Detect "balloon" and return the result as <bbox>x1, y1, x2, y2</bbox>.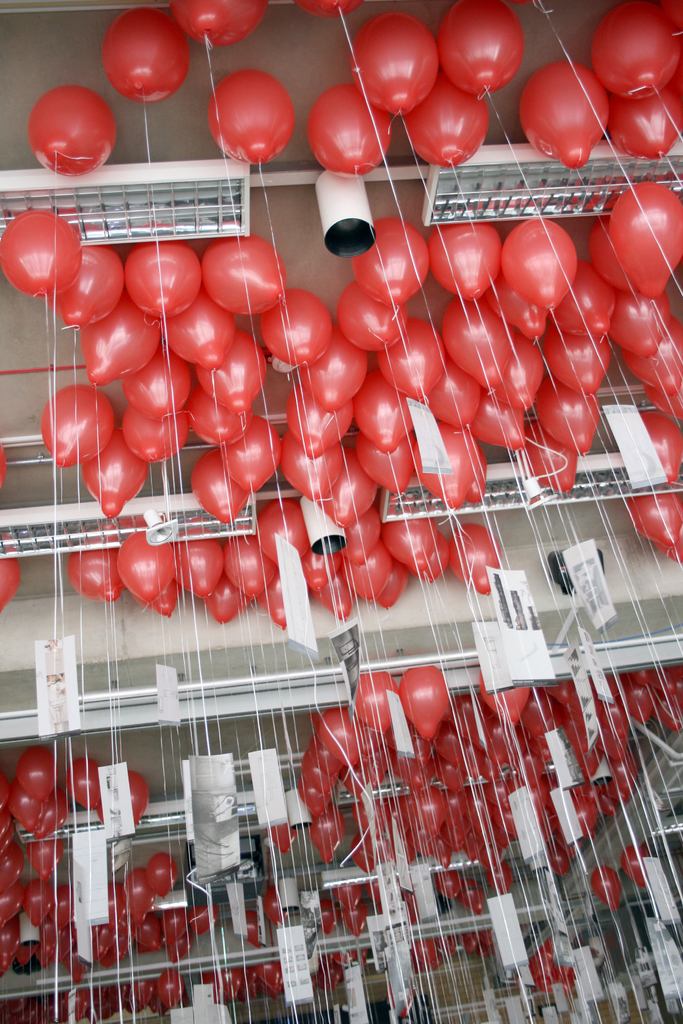
<bbox>447, 524, 502, 595</bbox>.
